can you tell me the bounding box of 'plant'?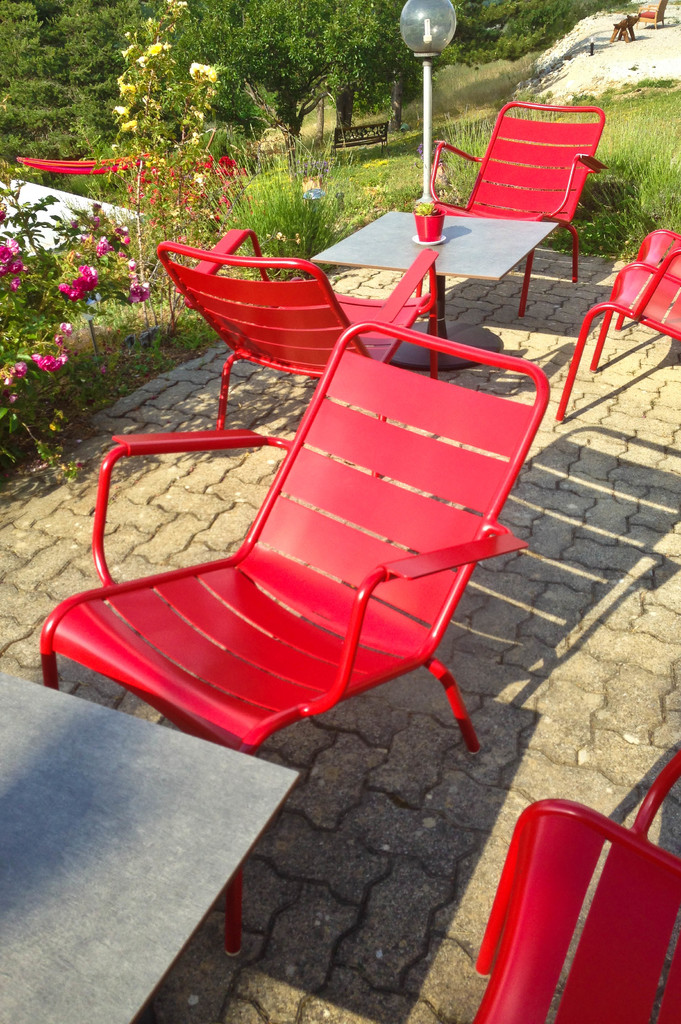
select_region(177, 120, 392, 312).
